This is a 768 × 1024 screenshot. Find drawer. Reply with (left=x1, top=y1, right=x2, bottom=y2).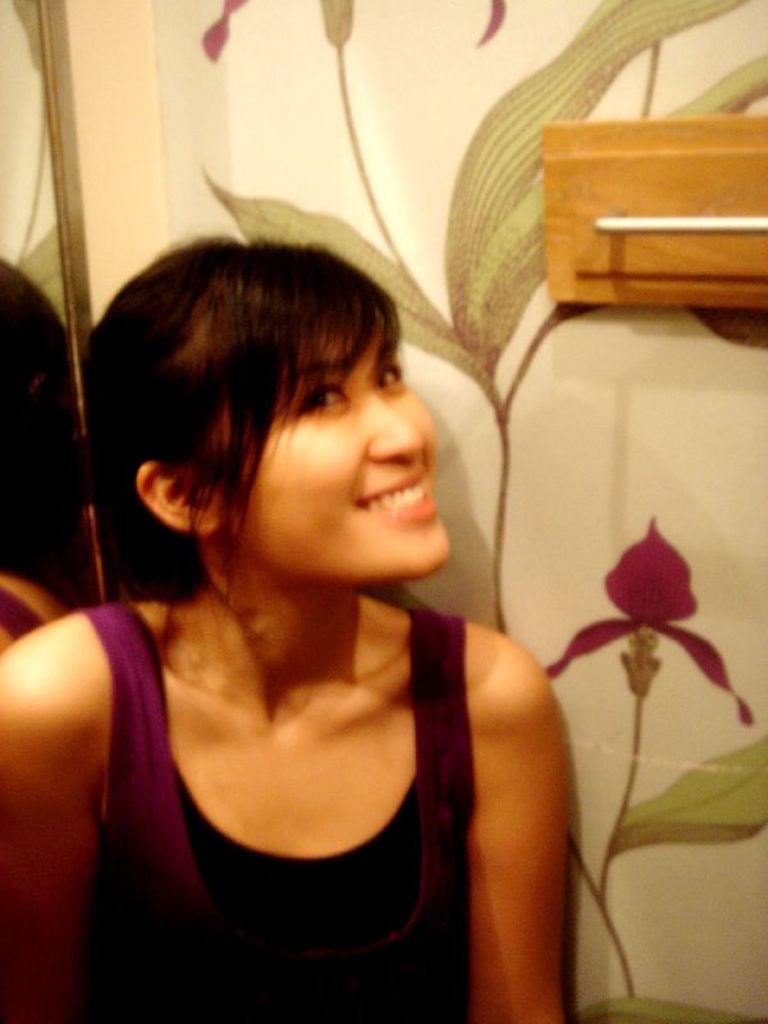
(left=563, top=145, right=767, bottom=276).
